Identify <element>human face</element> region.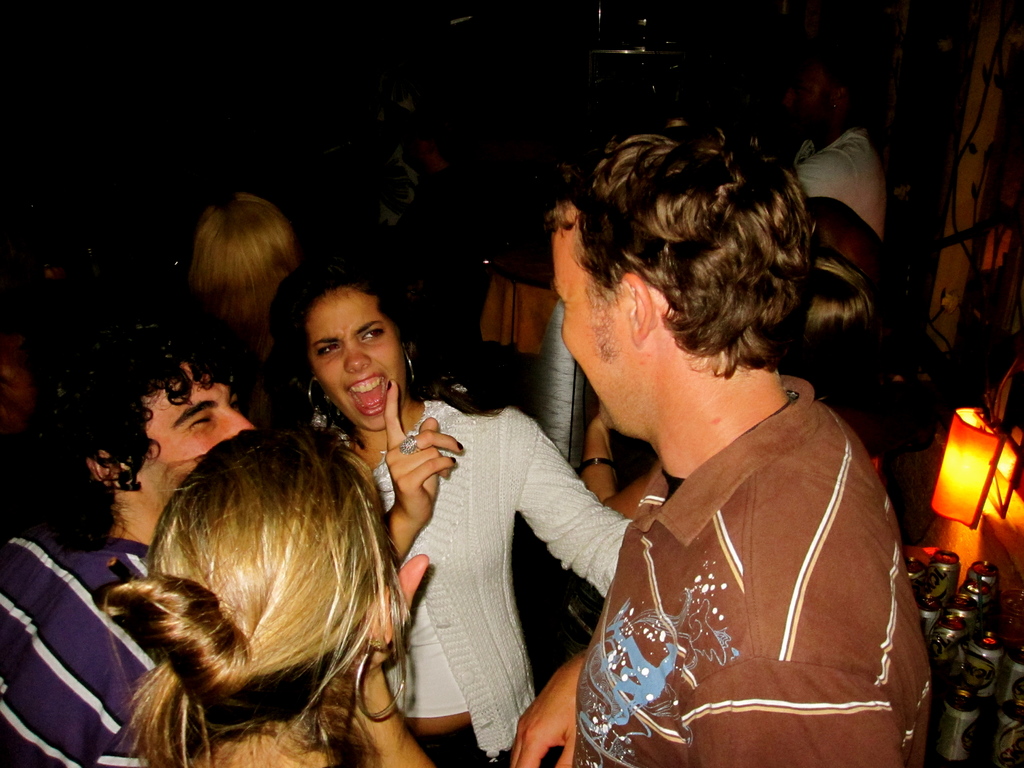
Region: locate(146, 371, 249, 492).
